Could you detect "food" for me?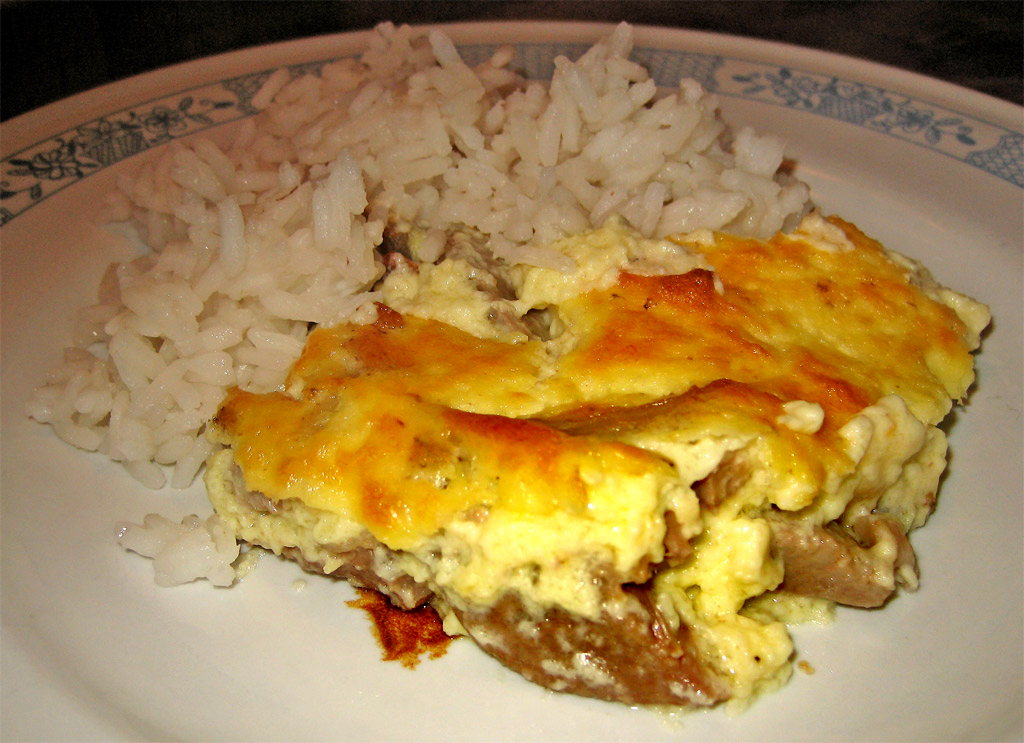
Detection result: detection(160, 15, 958, 712).
